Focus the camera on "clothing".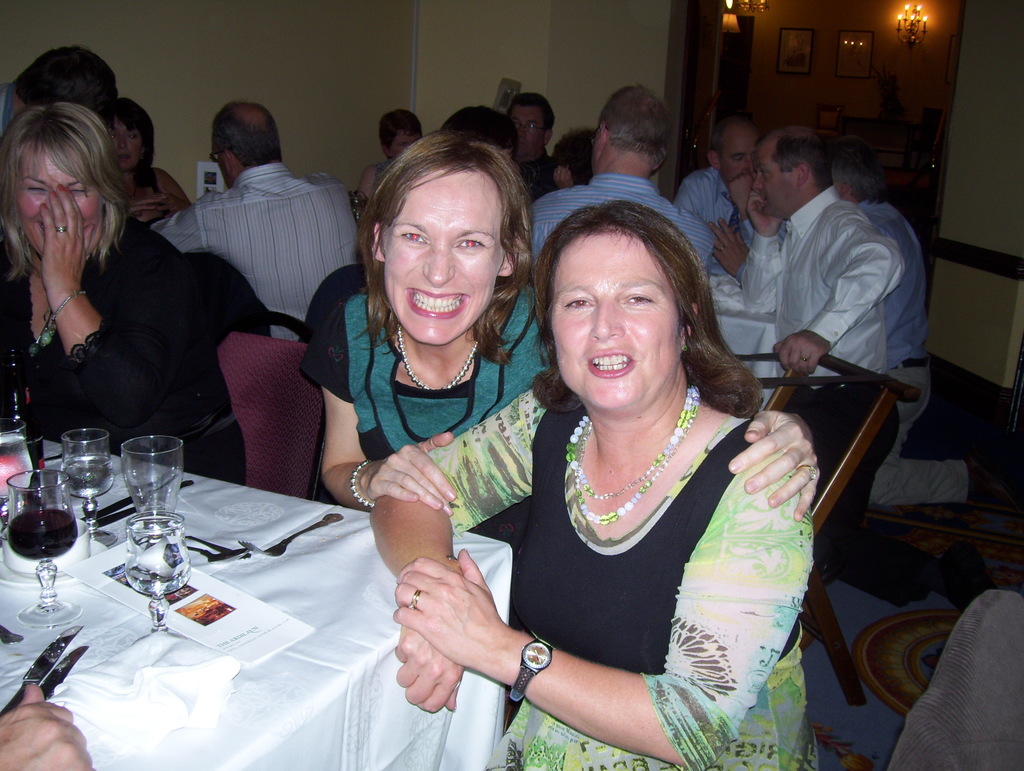
Focus region: 737 186 908 374.
